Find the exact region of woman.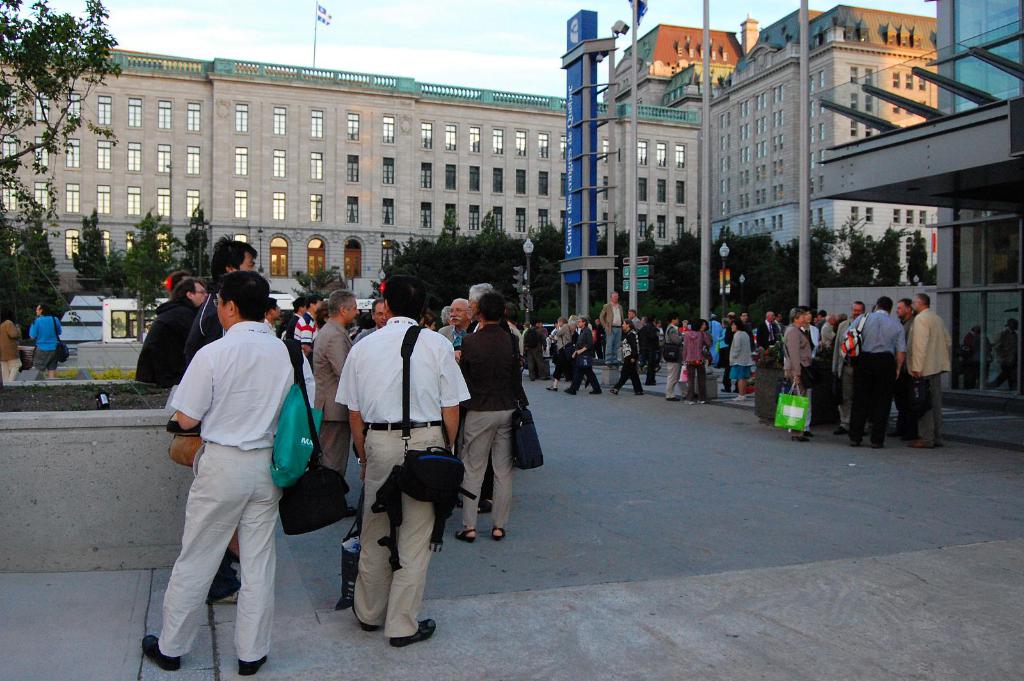
Exact region: [716,317,729,369].
